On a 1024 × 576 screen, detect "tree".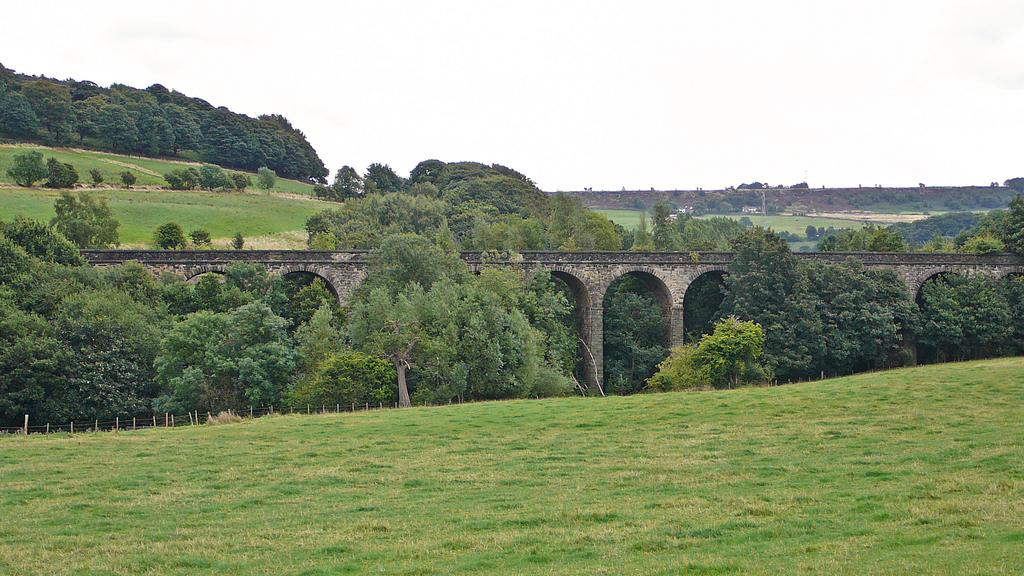
[x1=169, y1=105, x2=203, y2=151].
